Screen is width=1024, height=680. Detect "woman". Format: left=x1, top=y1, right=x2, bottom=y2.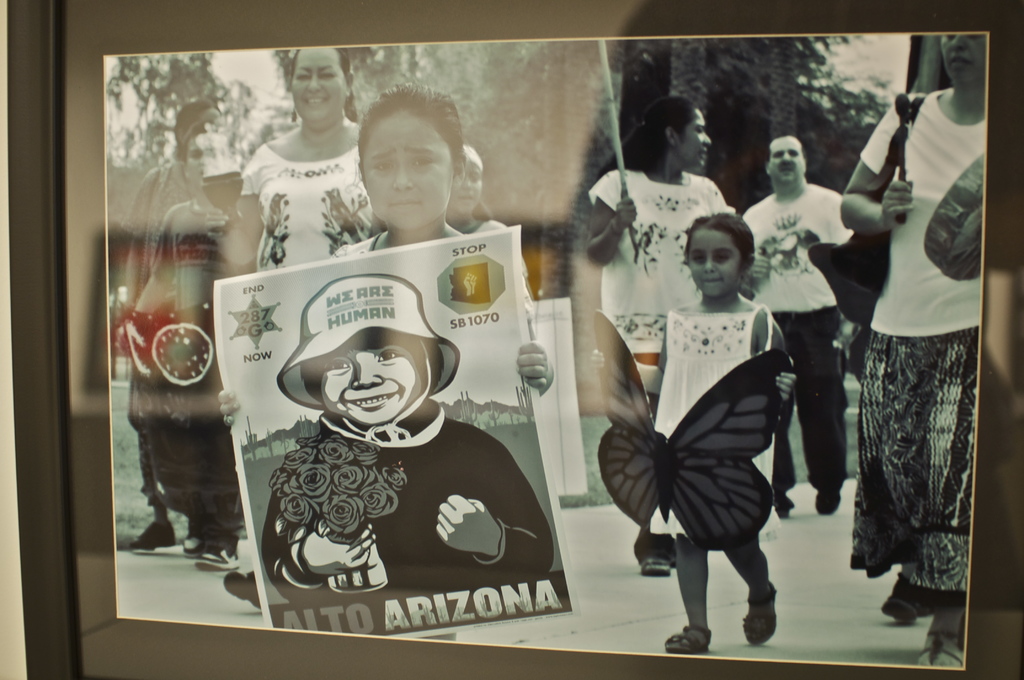
left=223, top=45, right=378, bottom=623.
